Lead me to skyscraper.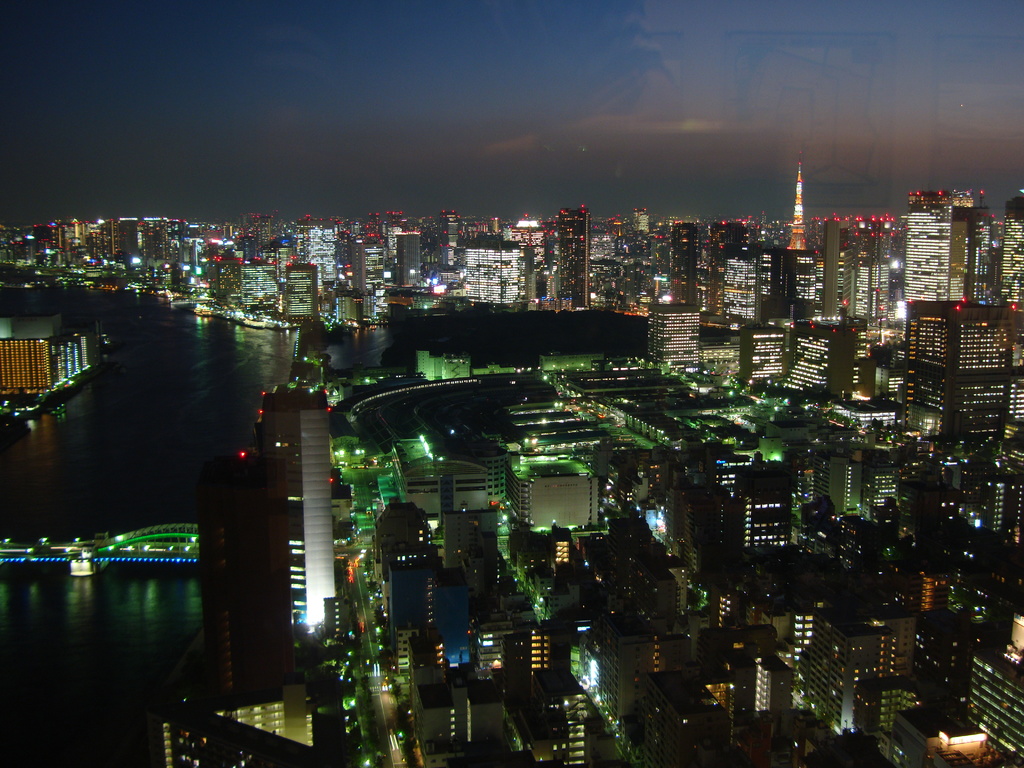
Lead to [56,217,99,265].
